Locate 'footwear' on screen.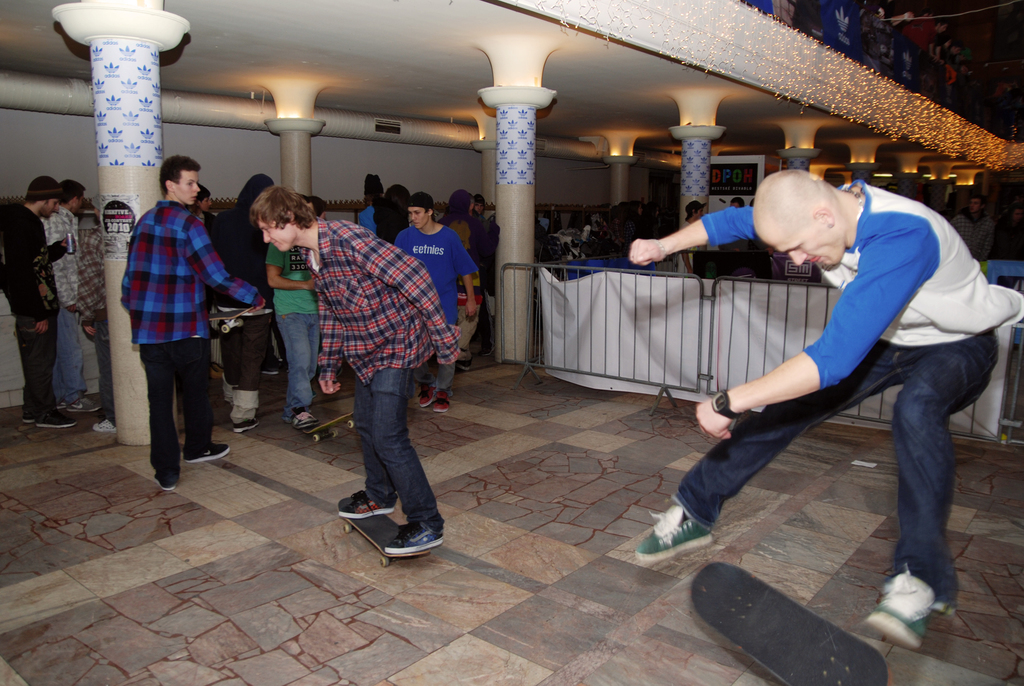
On screen at l=152, t=462, r=180, b=487.
